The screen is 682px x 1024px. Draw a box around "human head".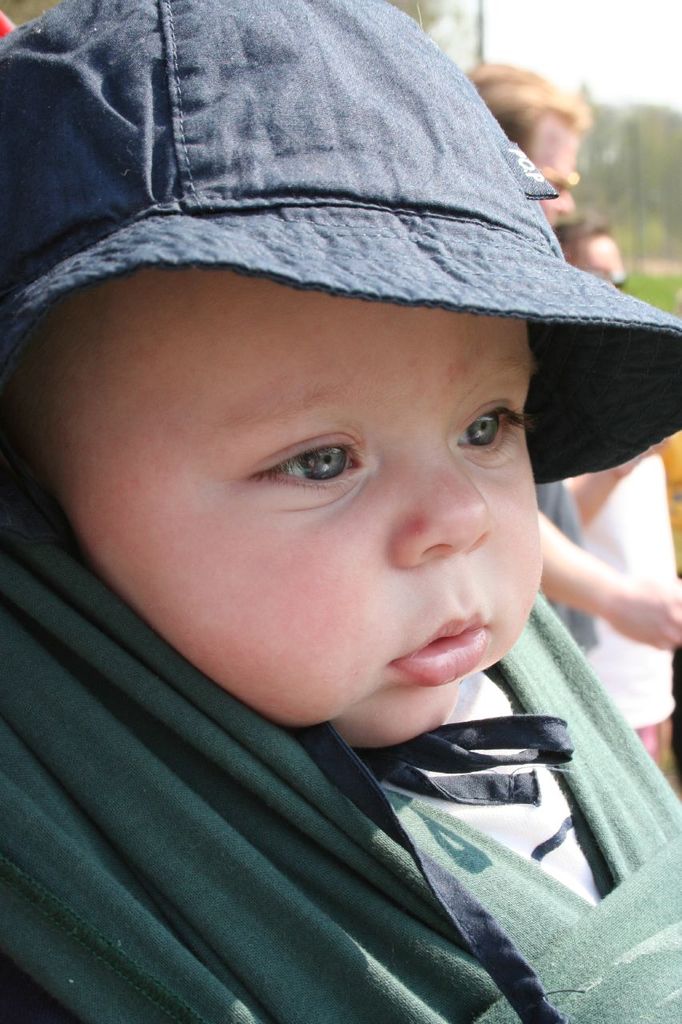
{"x1": 553, "y1": 216, "x2": 628, "y2": 288}.
